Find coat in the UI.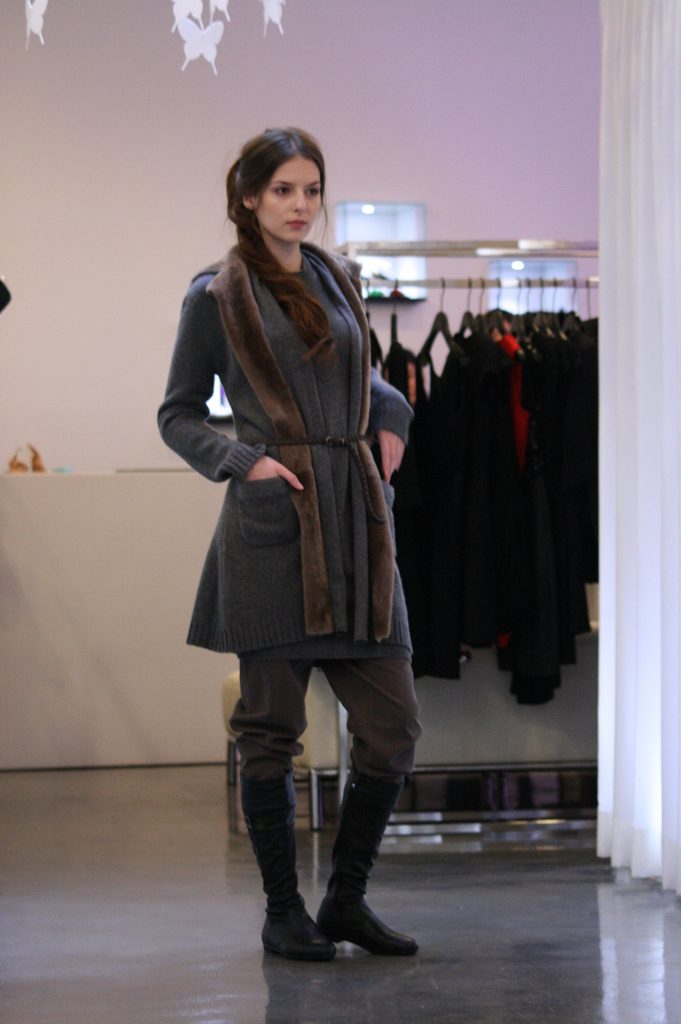
UI element at rect(154, 236, 413, 659).
